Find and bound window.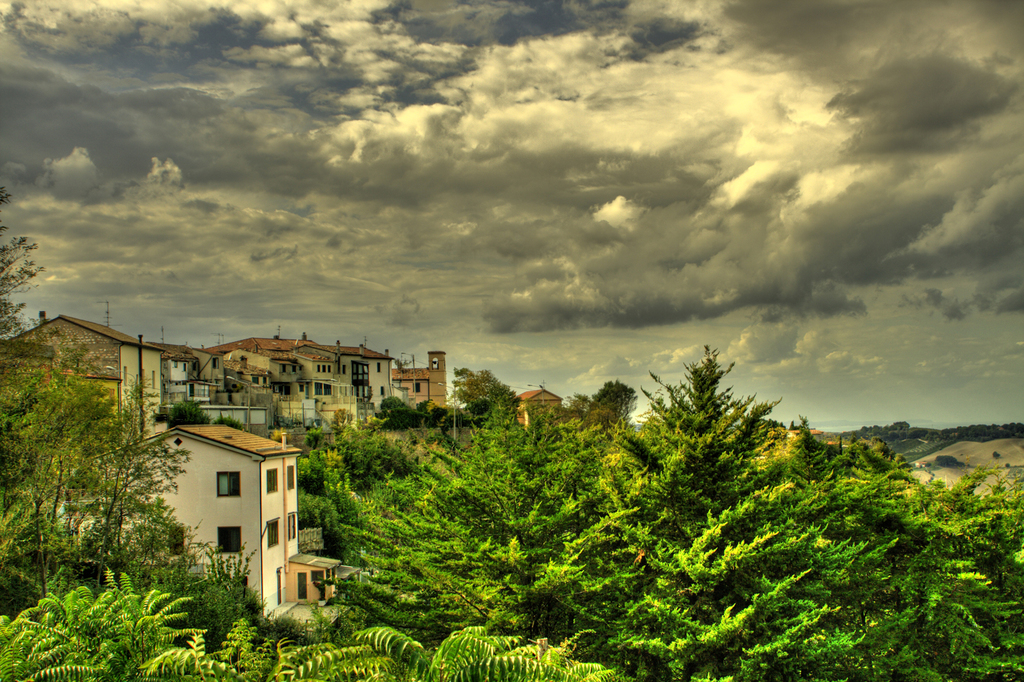
Bound: Rect(214, 468, 243, 495).
